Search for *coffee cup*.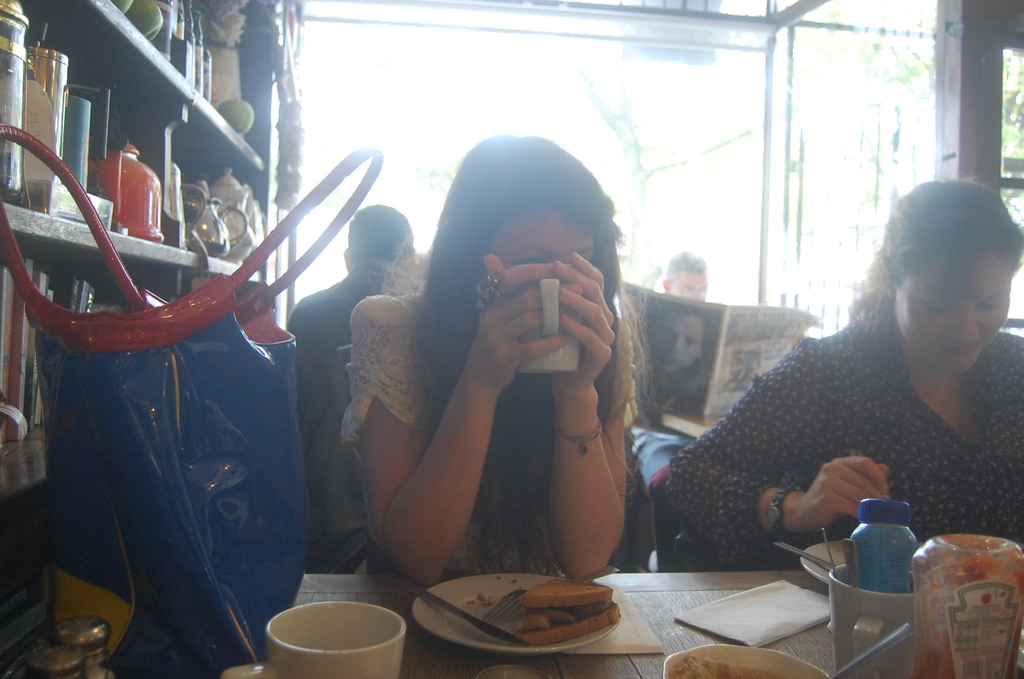
Found at bbox=[261, 600, 409, 678].
